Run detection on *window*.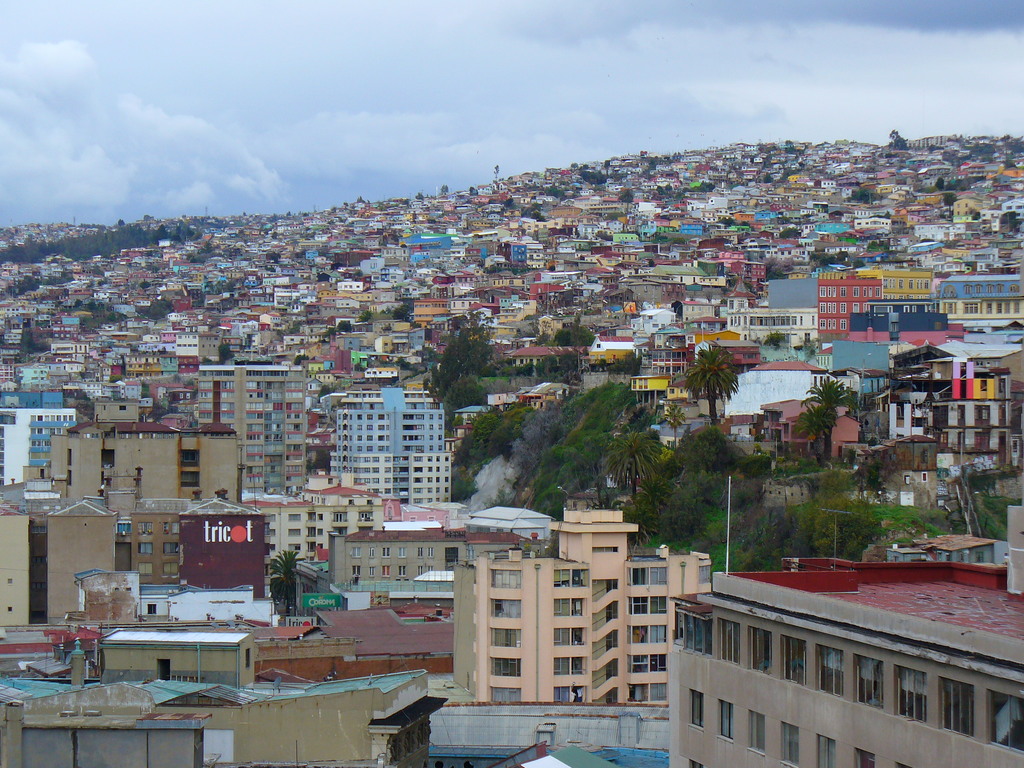
Result: <bbox>382, 564, 388, 575</bbox>.
